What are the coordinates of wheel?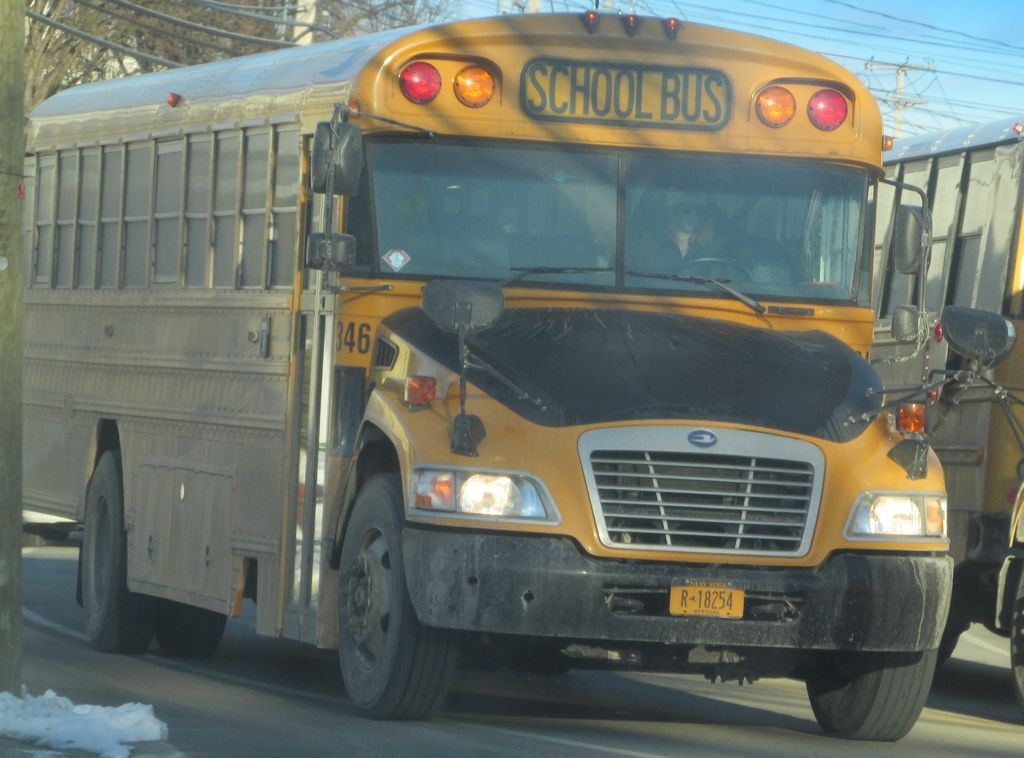
(1010, 566, 1023, 709).
